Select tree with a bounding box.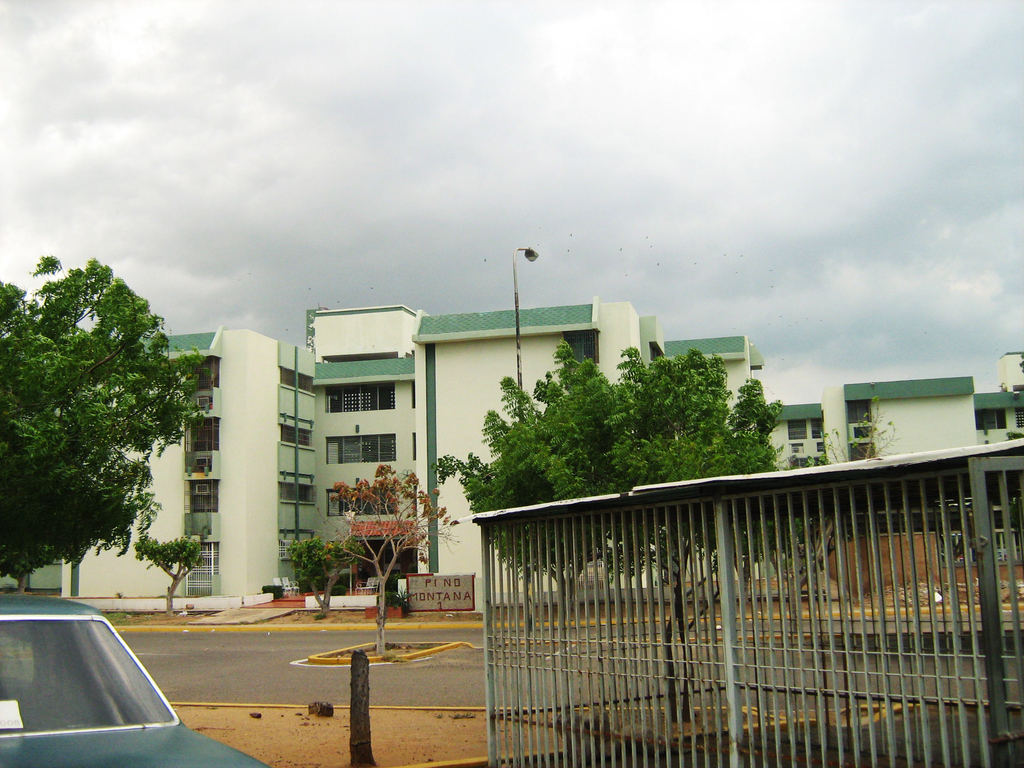
BBox(329, 459, 464, 640).
